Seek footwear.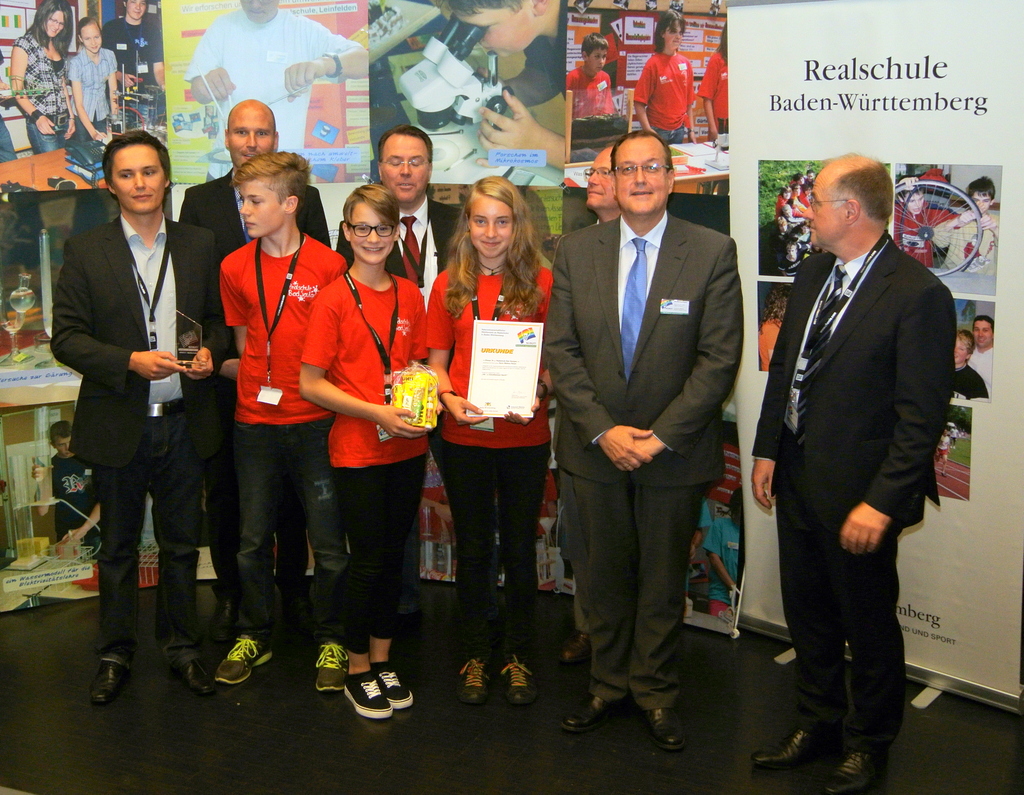
box(503, 658, 536, 703).
